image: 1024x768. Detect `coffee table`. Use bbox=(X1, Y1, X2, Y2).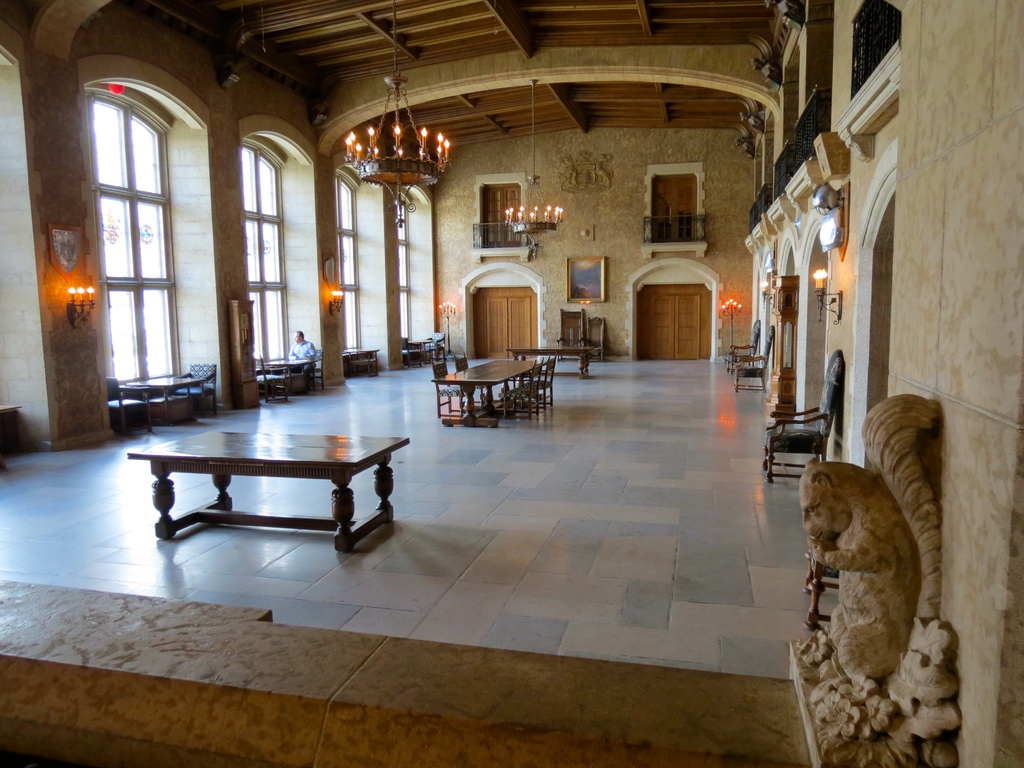
bbox=(271, 357, 312, 388).
